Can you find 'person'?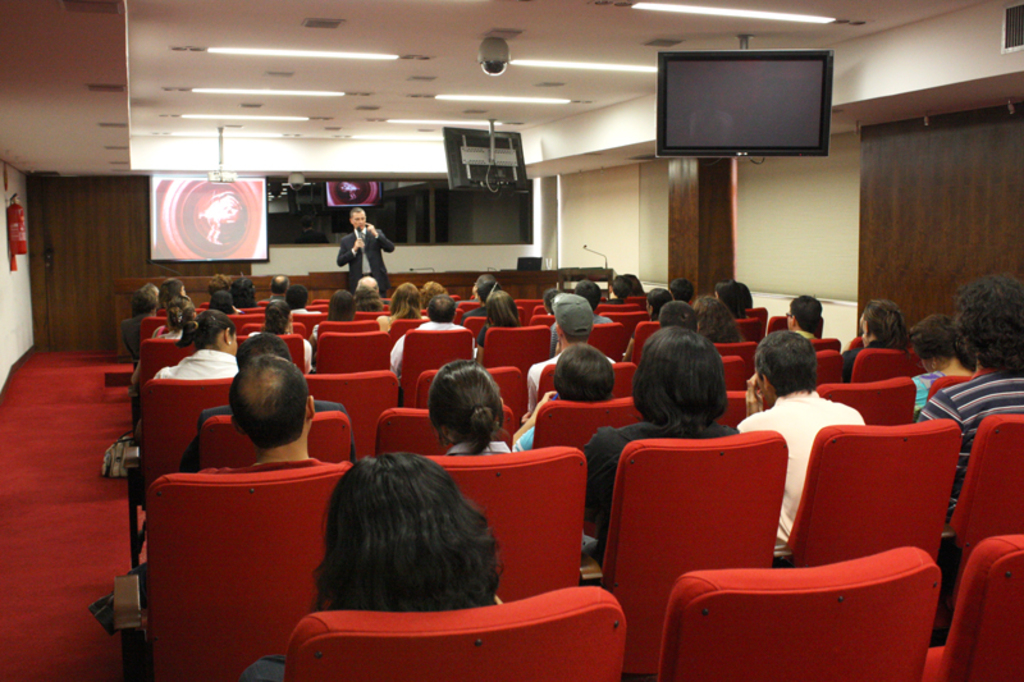
Yes, bounding box: rect(370, 280, 429, 334).
